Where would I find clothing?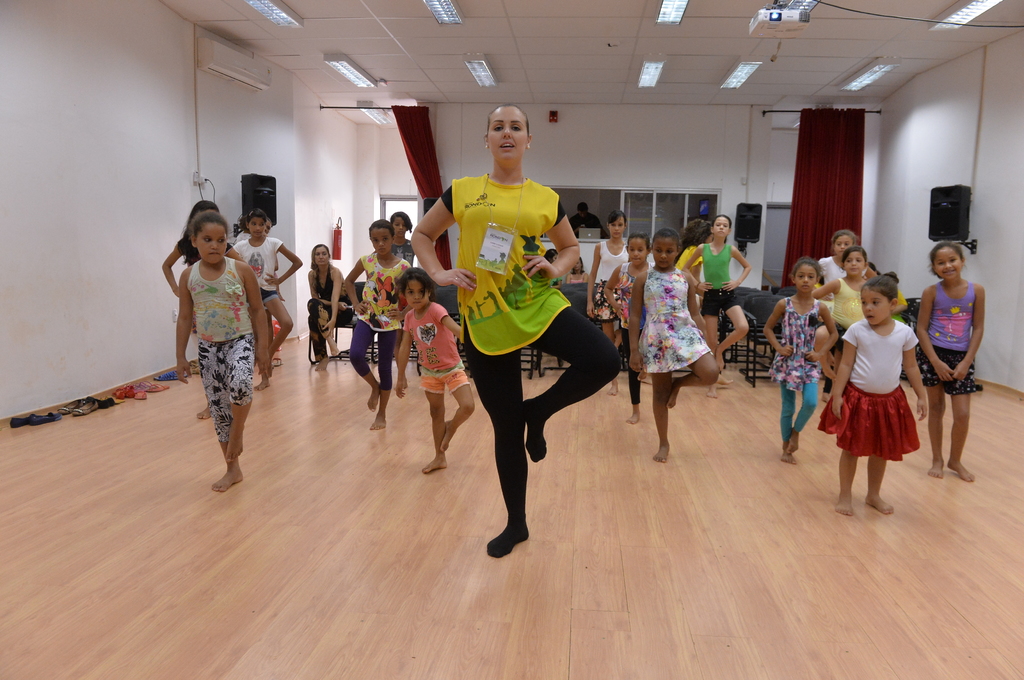
At detection(176, 234, 235, 267).
